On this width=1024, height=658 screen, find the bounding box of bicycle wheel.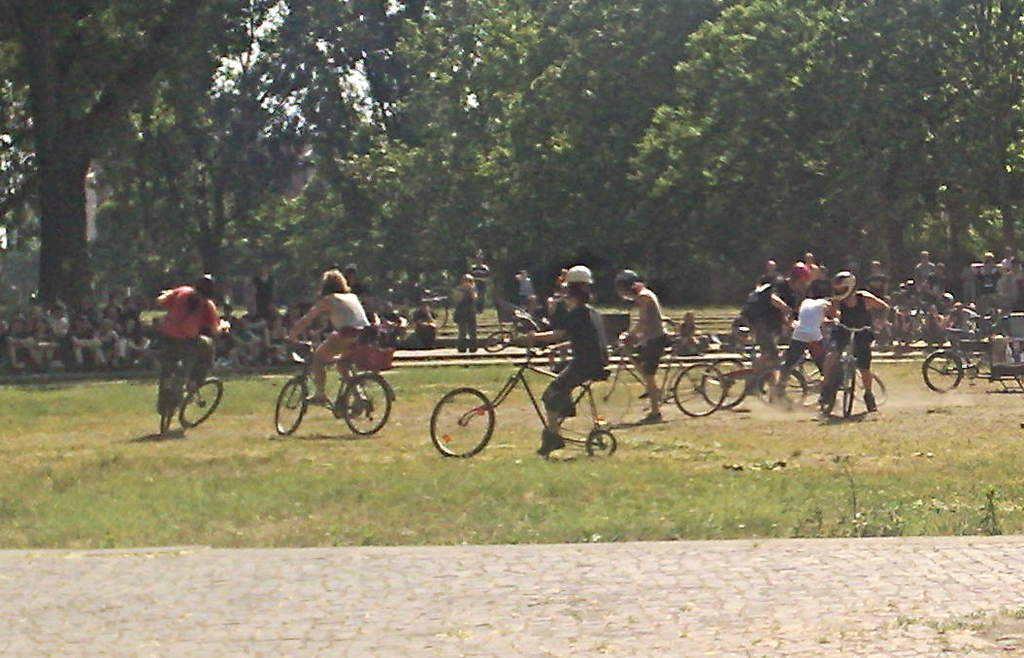
Bounding box: (left=778, top=354, right=828, bottom=404).
